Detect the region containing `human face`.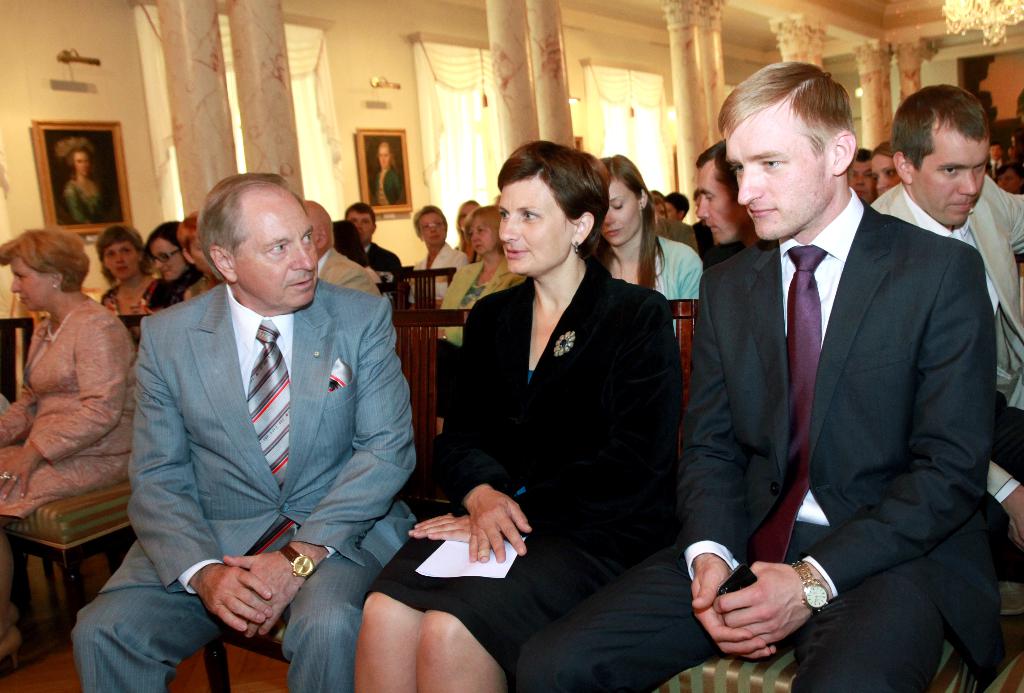
(737, 120, 834, 239).
